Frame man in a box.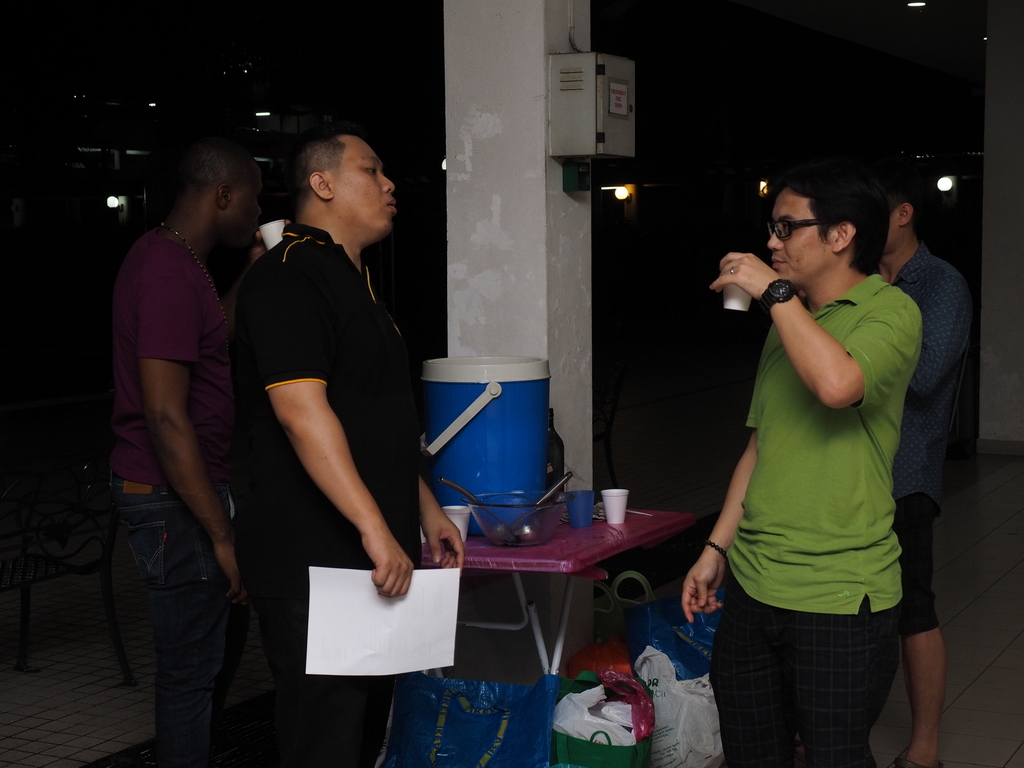
87/95/275/747.
